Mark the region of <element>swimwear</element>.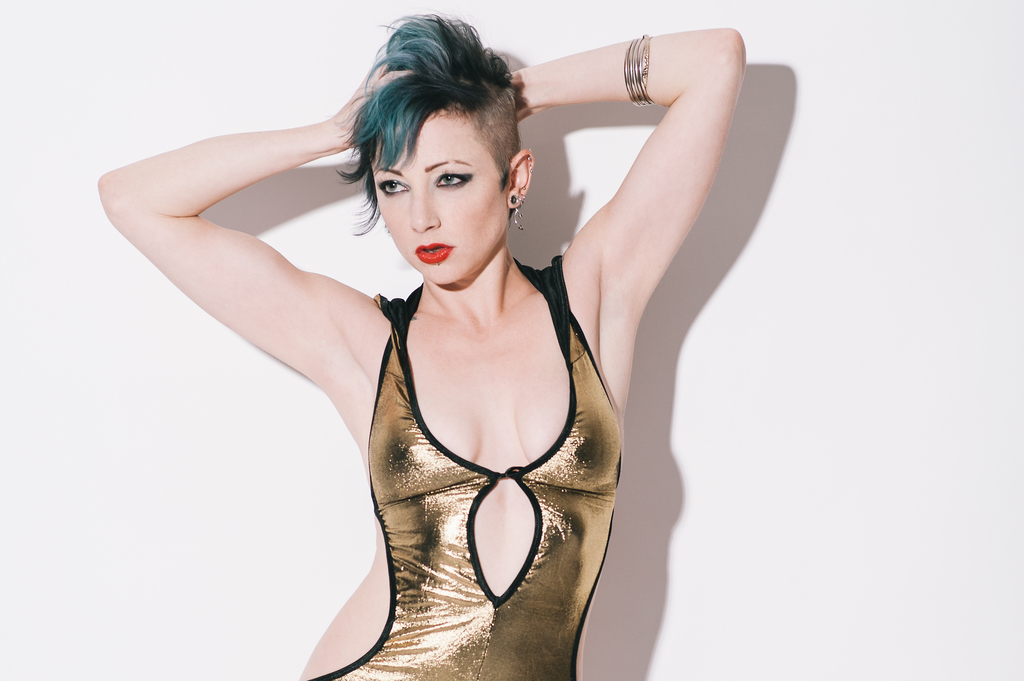
Region: <bbox>305, 253, 626, 679</bbox>.
